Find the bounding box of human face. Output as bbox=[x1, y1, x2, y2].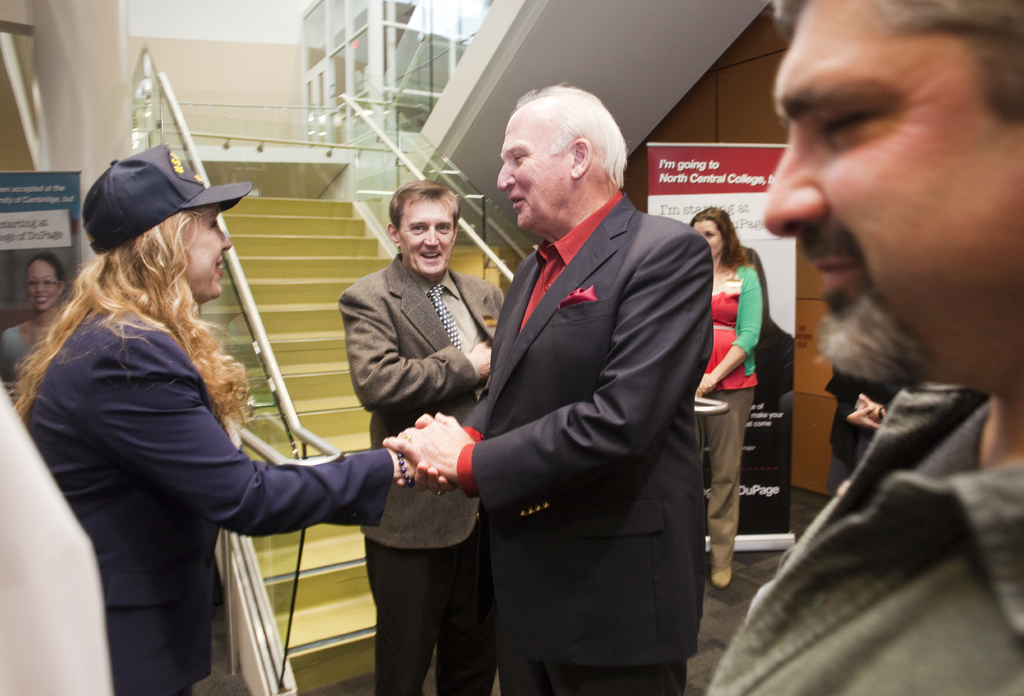
bbox=[692, 219, 727, 260].
